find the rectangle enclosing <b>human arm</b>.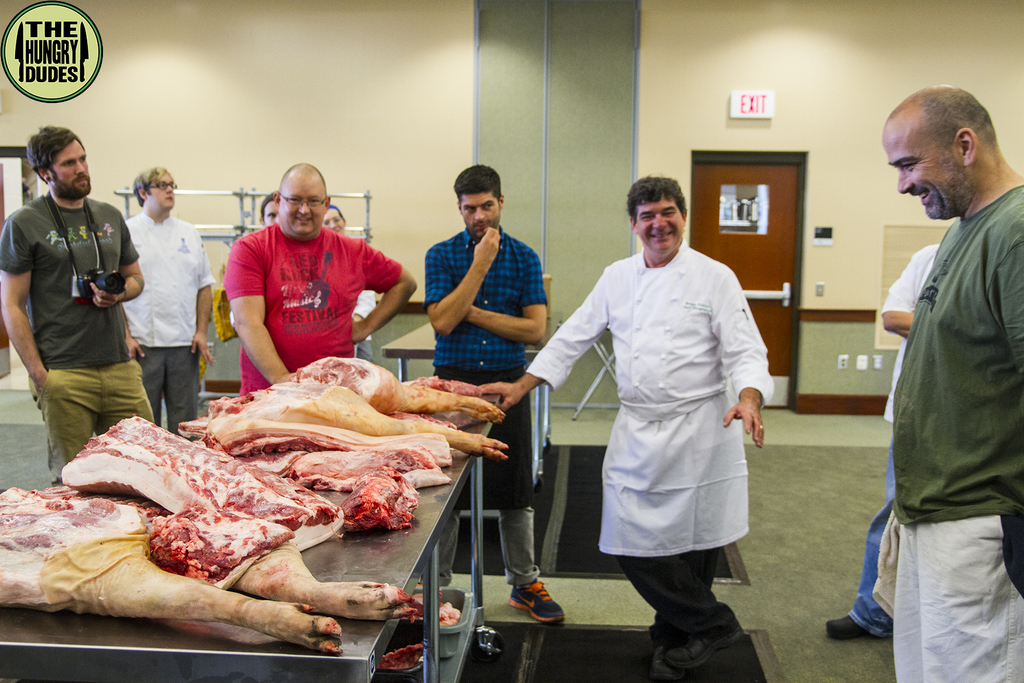
left=88, top=219, right=147, bottom=309.
